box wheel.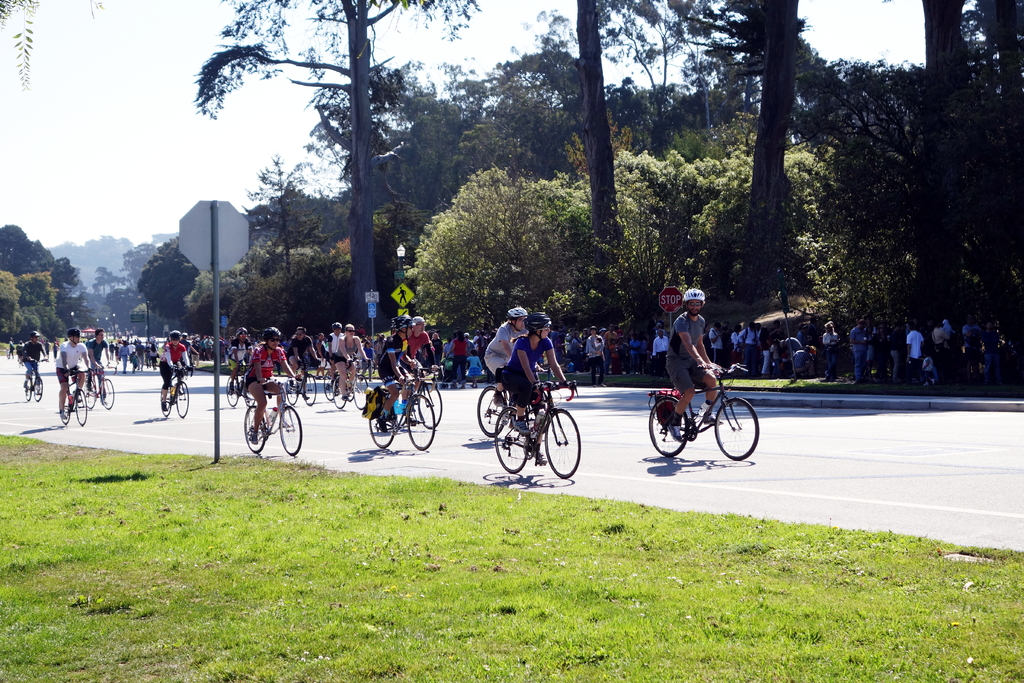
x1=710 y1=396 x2=762 y2=462.
